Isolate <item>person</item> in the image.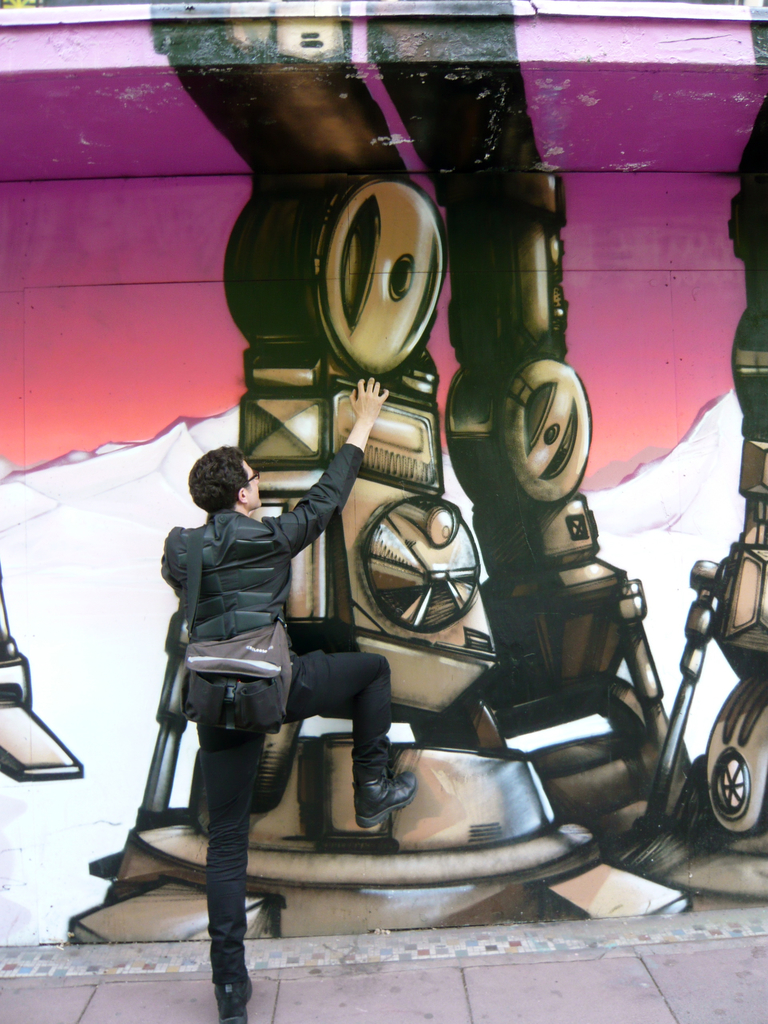
Isolated region: {"x1": 159, "y1": 388, "x2": 455, "y2": 897}.
